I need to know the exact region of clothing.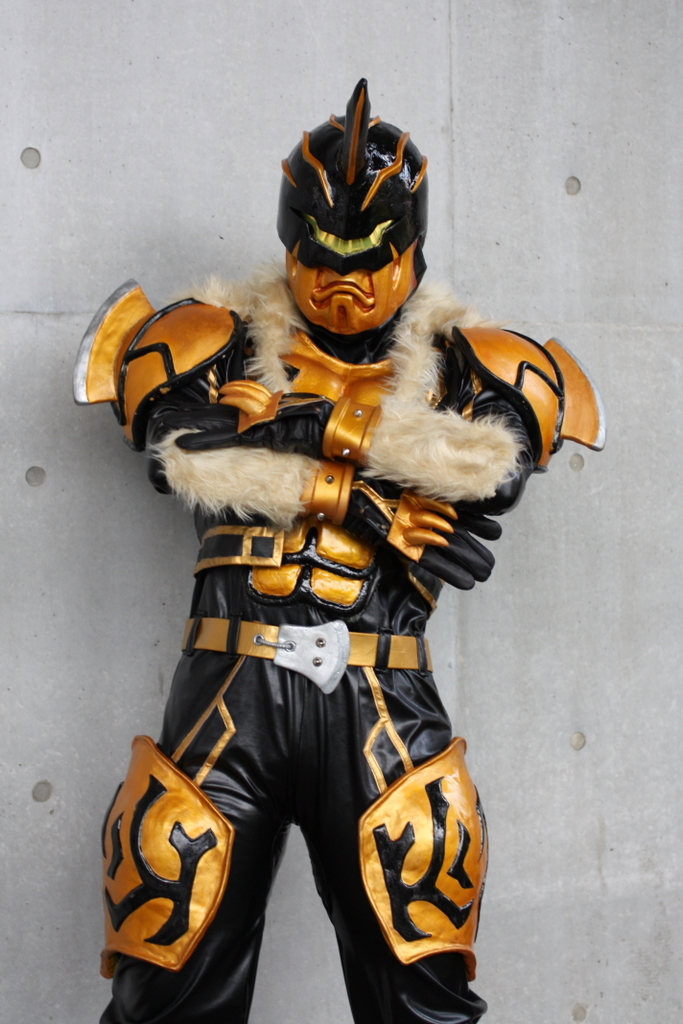
Region: Rect(108, 238, 533, 997).
